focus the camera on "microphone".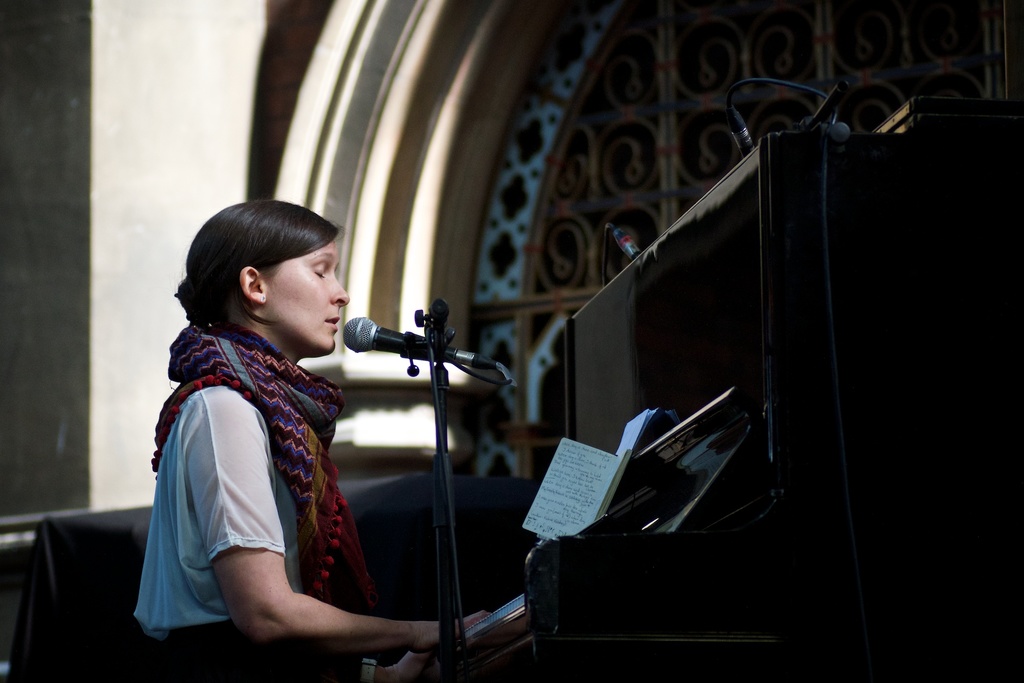
Focus region: 720:89:758:158.
